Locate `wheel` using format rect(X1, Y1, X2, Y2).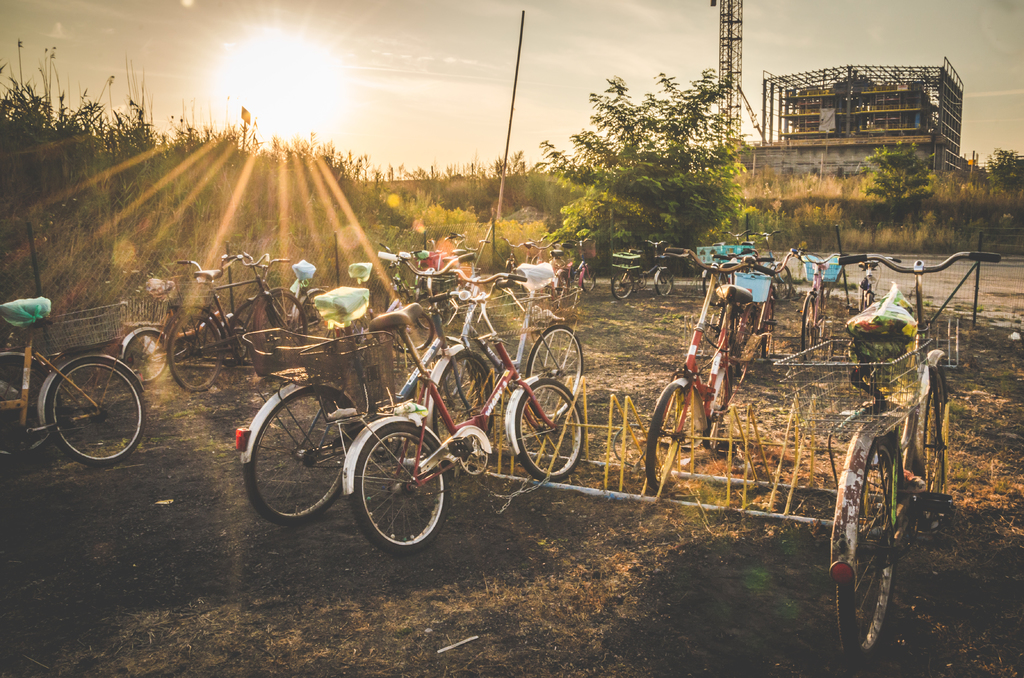
rect(411, 293, 438, 330).
